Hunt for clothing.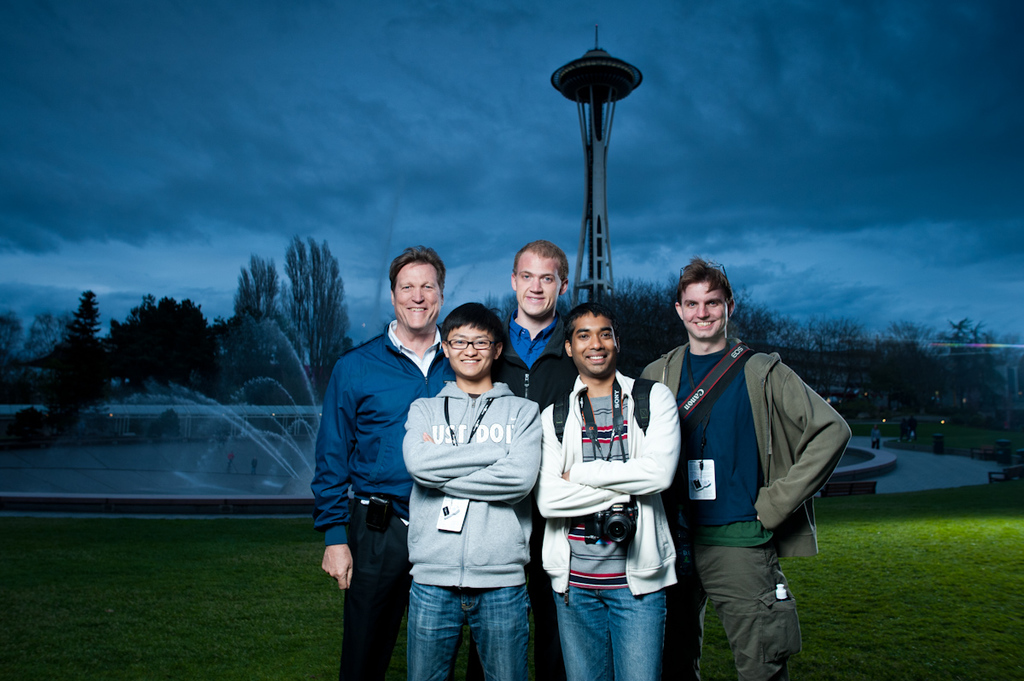
Hunted down at box=[308, 319, 461, 680].
